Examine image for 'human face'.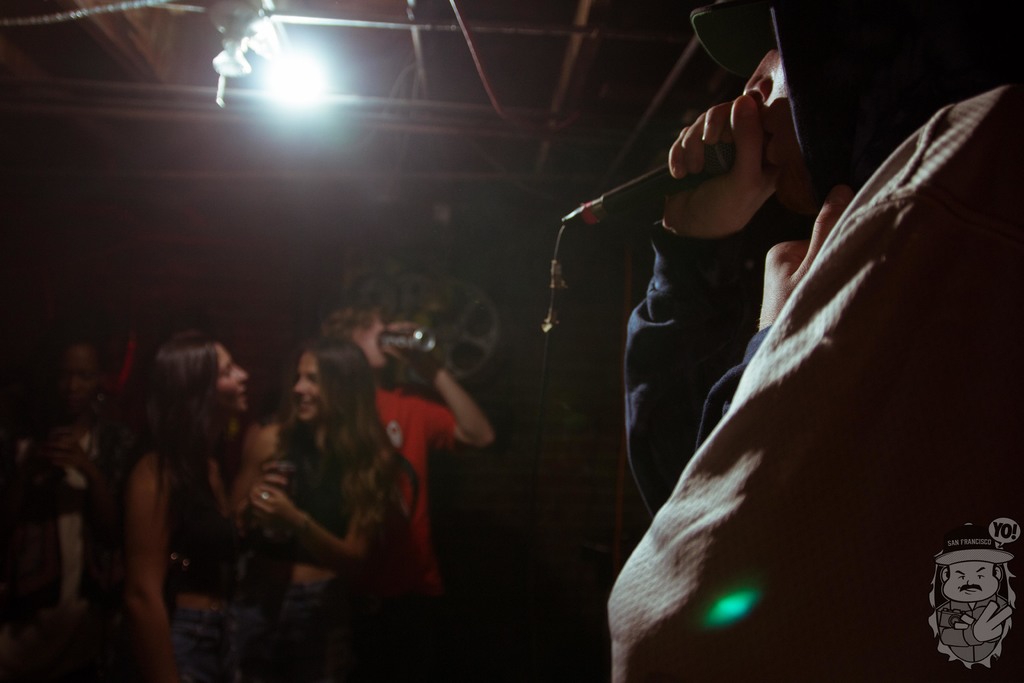
Examination result: left=941, top=562, right=1000, bottom=602.
